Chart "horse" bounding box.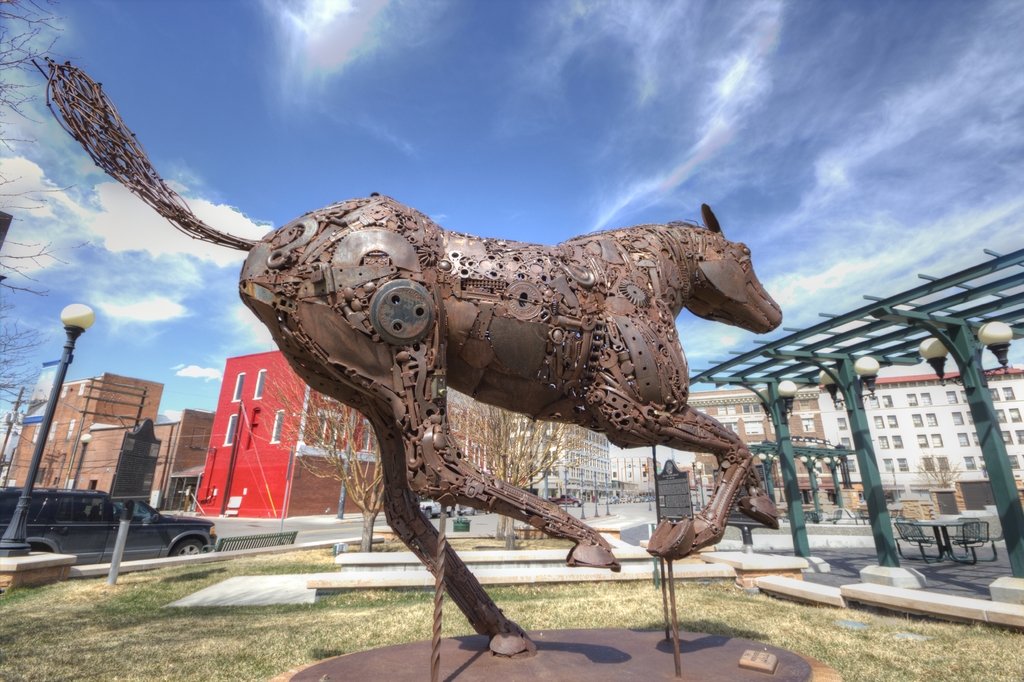
Charted: left=33, top=57, right=784, bottom=659.
